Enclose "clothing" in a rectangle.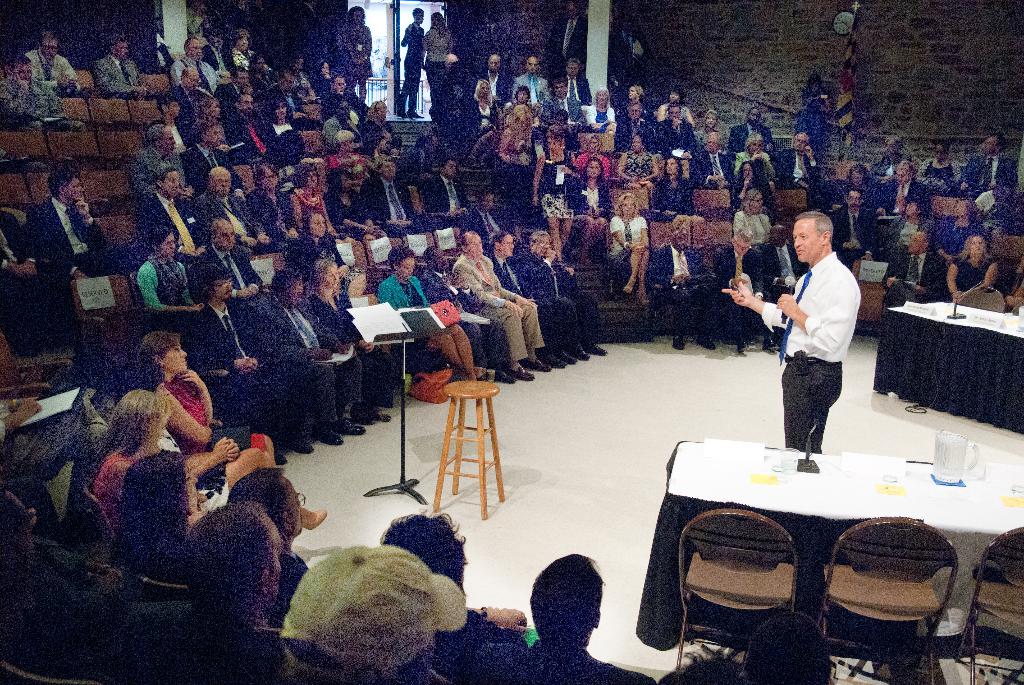
970, 148, 1021, 200.
